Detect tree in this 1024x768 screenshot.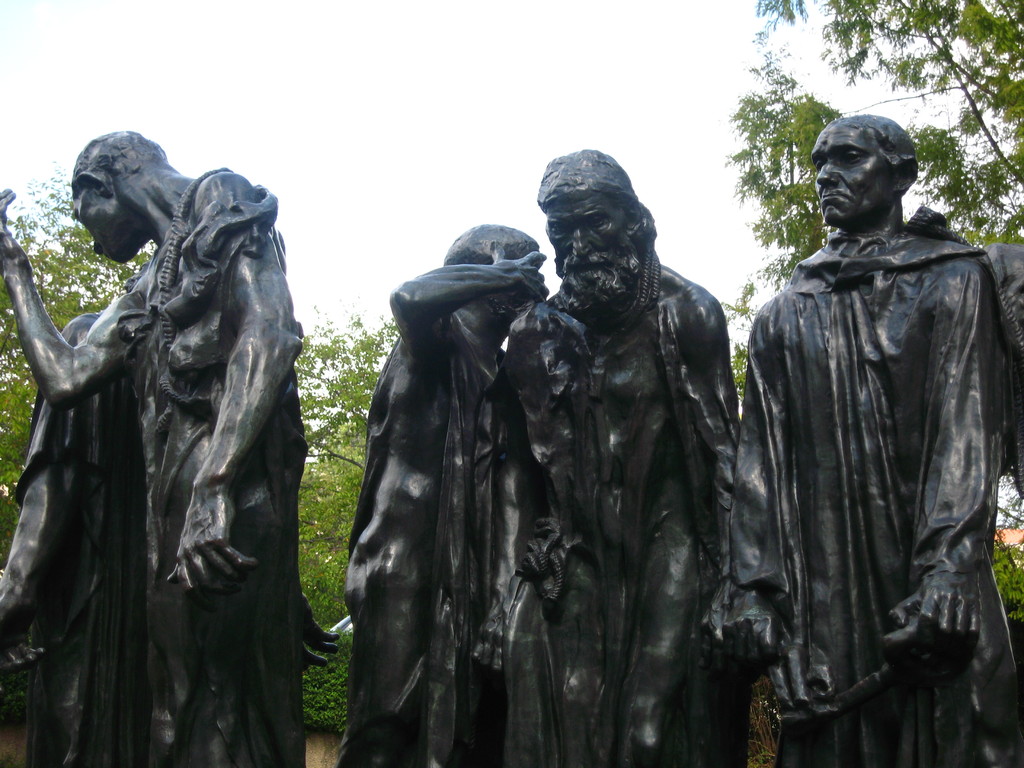
Detection: BBox(0, 163, 159, 566).
